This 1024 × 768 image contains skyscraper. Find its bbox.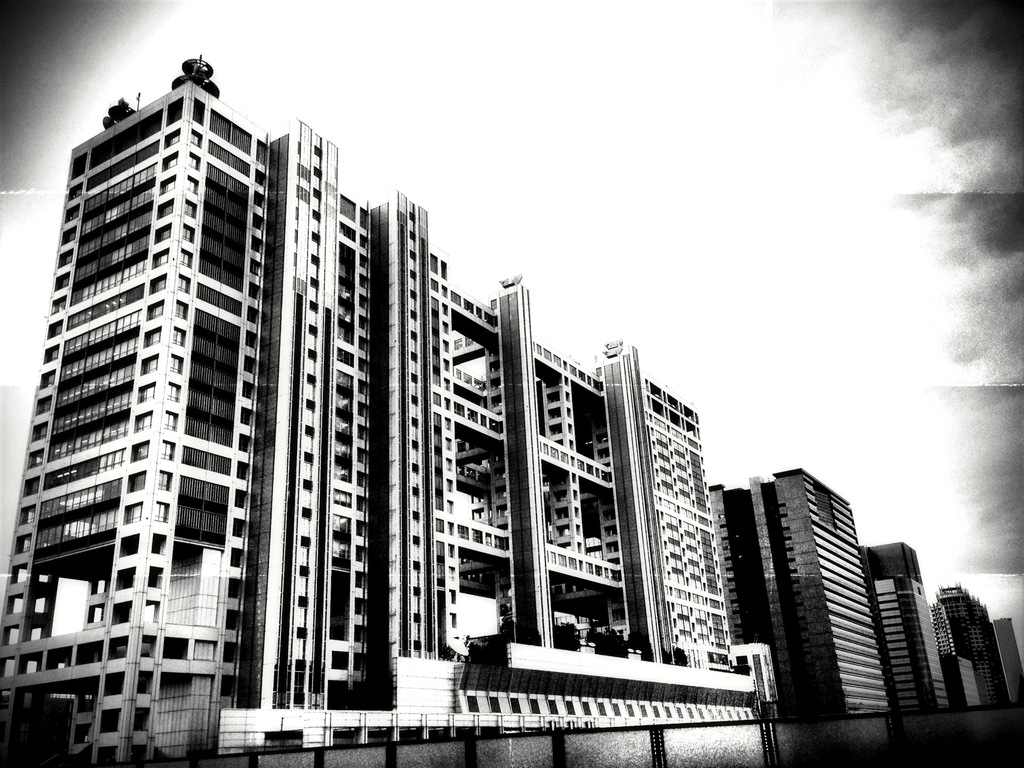
rect(852, 540, 947, 727).
